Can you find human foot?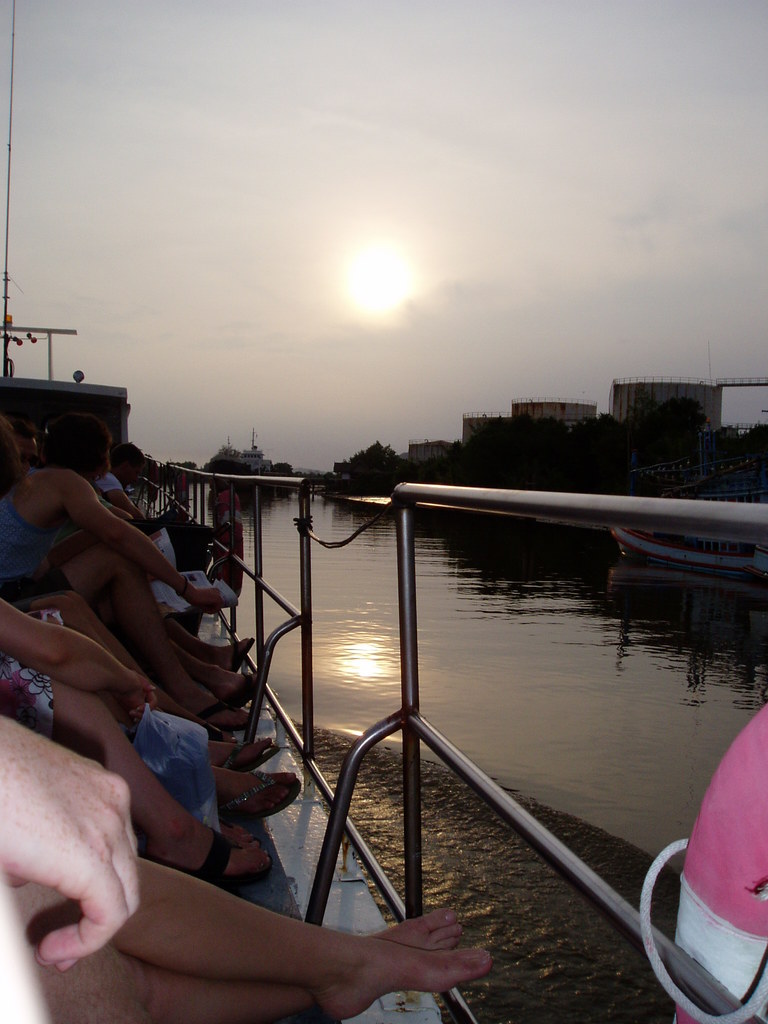
Yes, bounding box: (211,695,257,732).
